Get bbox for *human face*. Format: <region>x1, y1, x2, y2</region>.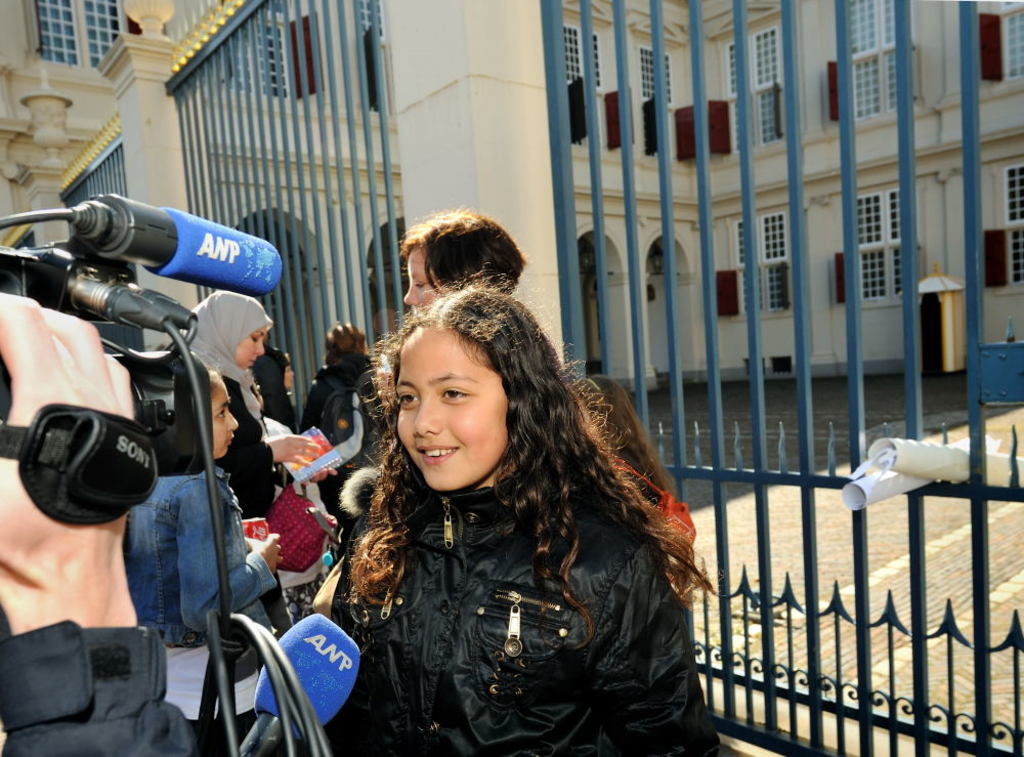
<region>212, 380, 234, 456</region>.
